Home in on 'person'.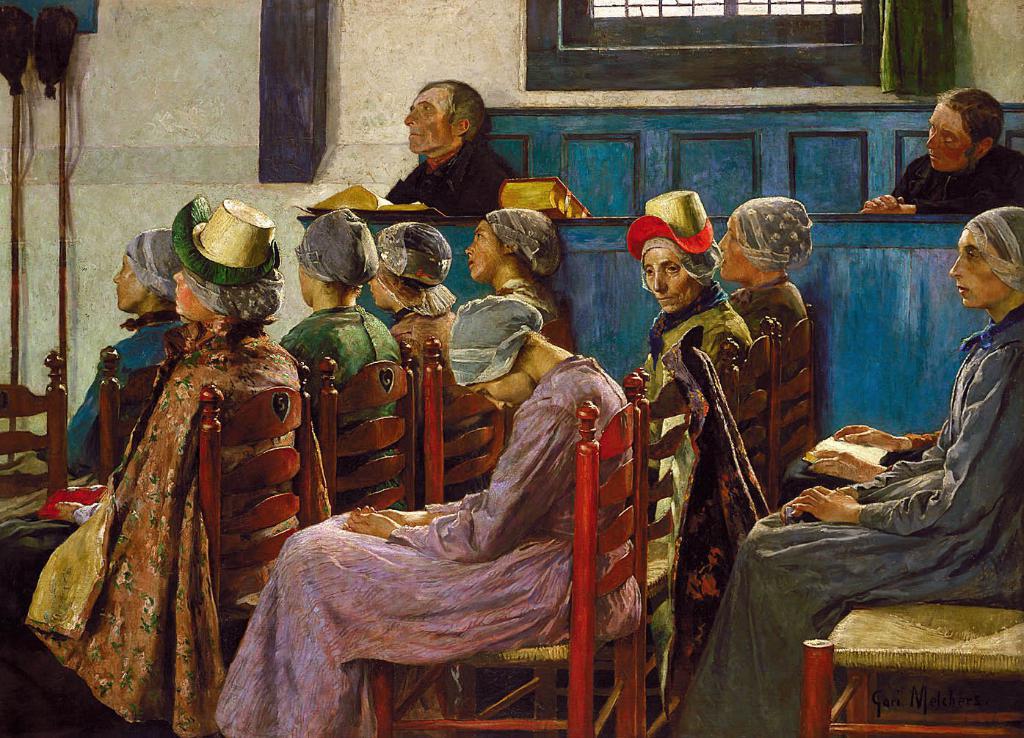
Homed in at <box>462,208,577,356</box>.
